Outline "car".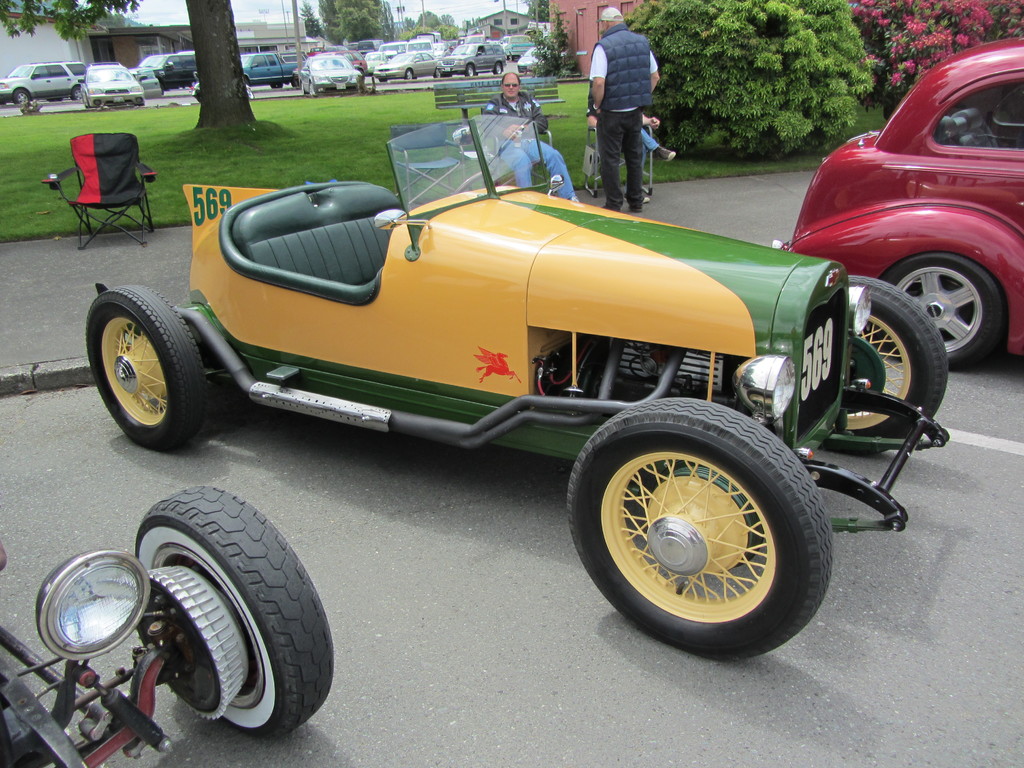
Outline: region(80, 113, 953, 669).
